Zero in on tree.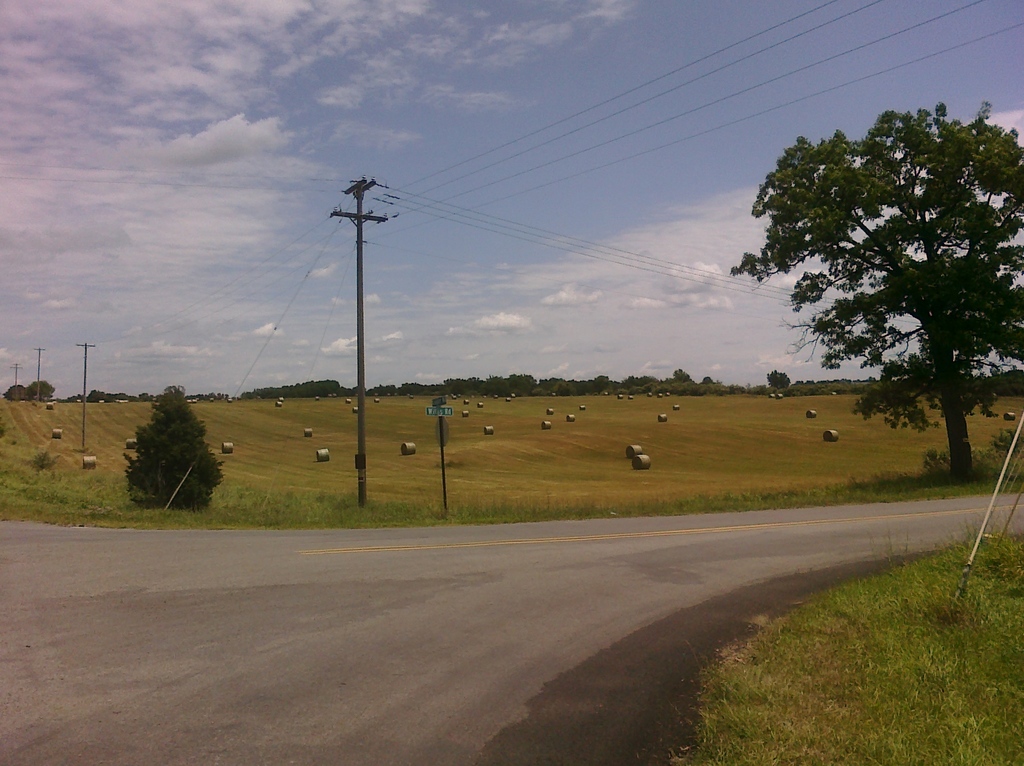
Zeroed in: (127,384,218,508).
